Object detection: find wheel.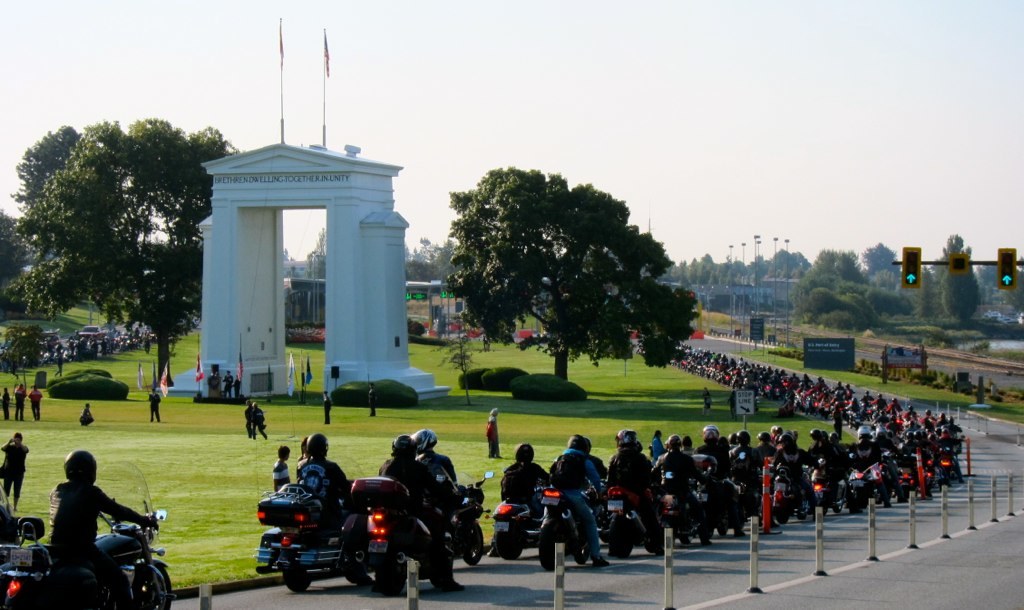
pyautogui.locateOnScreen(279, 559, 319, 595).
